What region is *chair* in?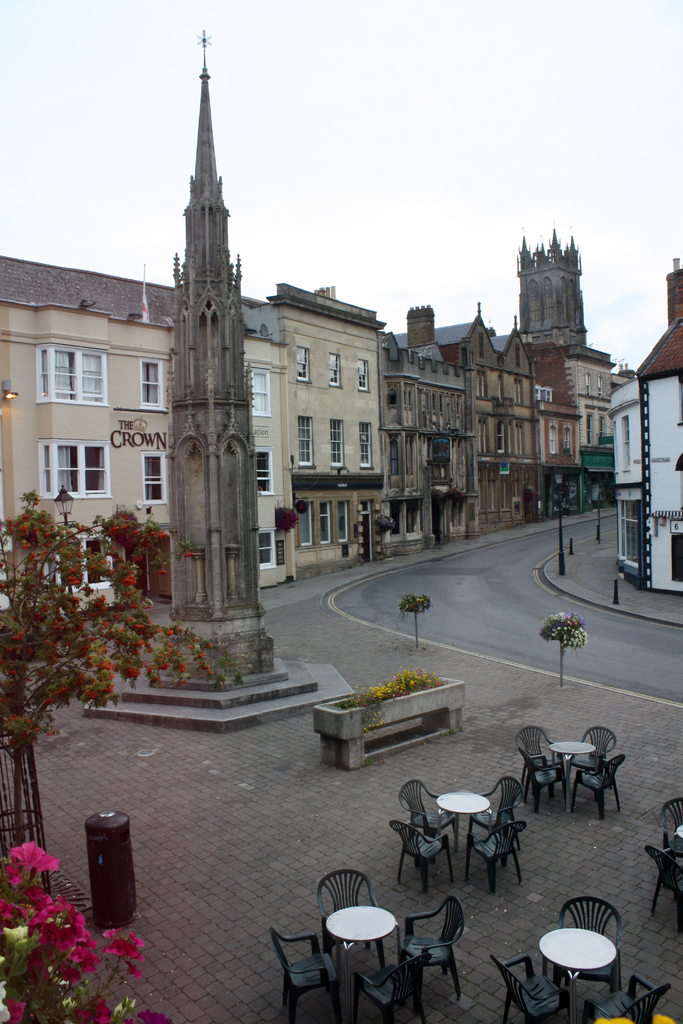
511,748,565,810.
